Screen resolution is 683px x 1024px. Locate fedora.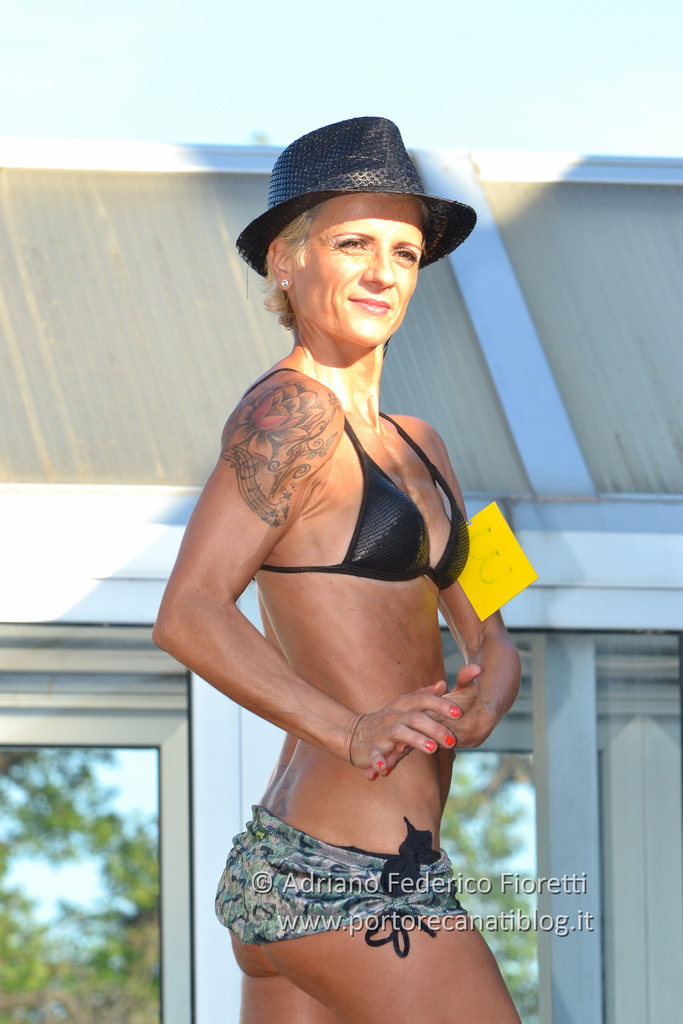
[x1=229, y1=113, x2=474, y2=273].
